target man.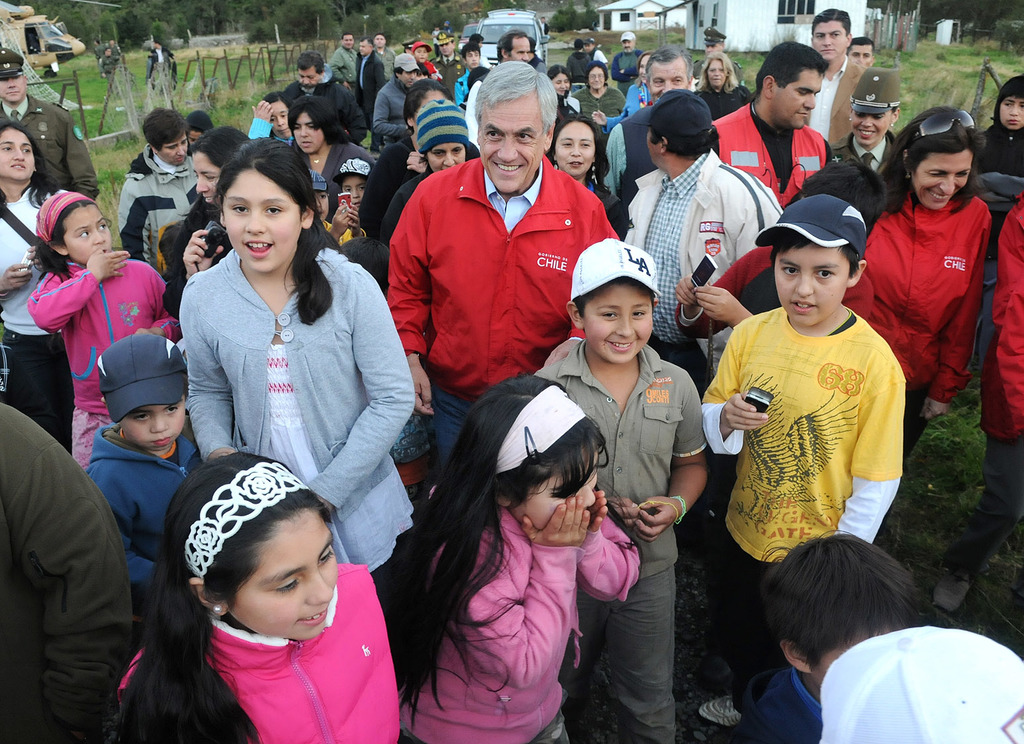
Target region: 604, 46, 696, 205.
